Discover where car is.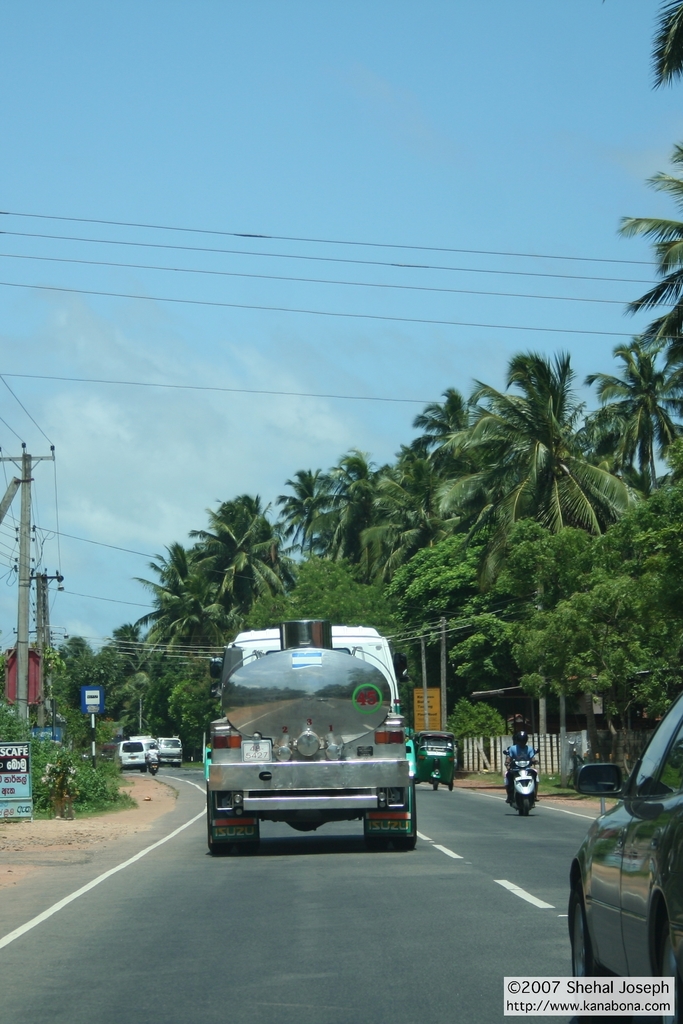
Discovered at <box>112,739,149,776</box>.
